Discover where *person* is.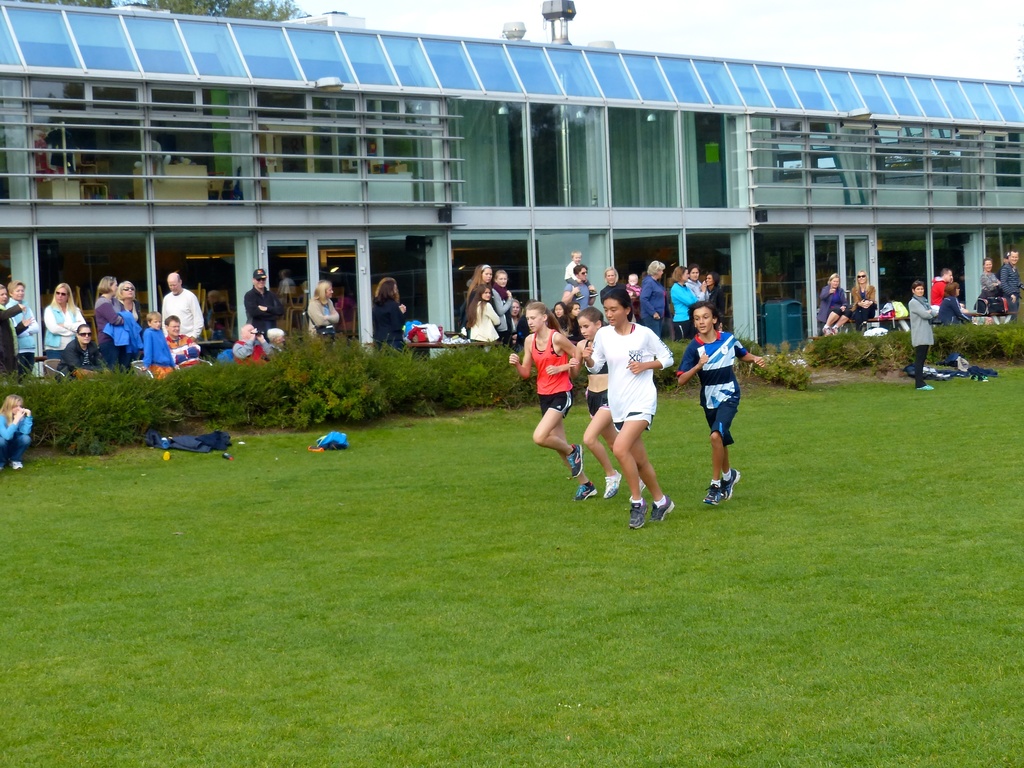
Discovered at bbox(236, 326, 266, 363).
